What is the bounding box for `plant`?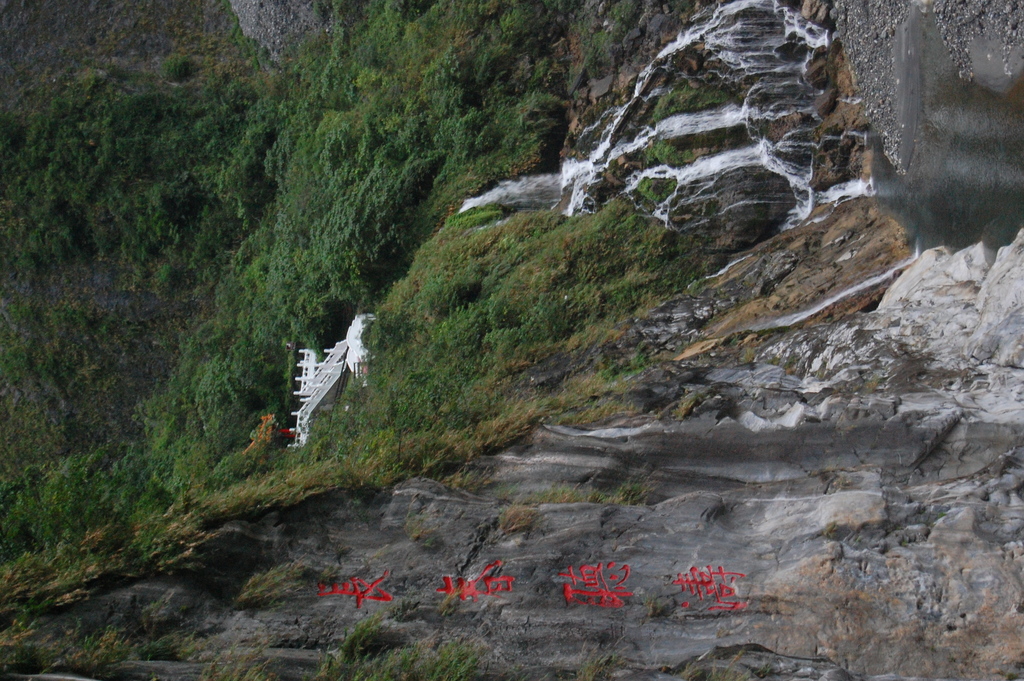
x1=575, y1=633, x2=614, y2=680.
